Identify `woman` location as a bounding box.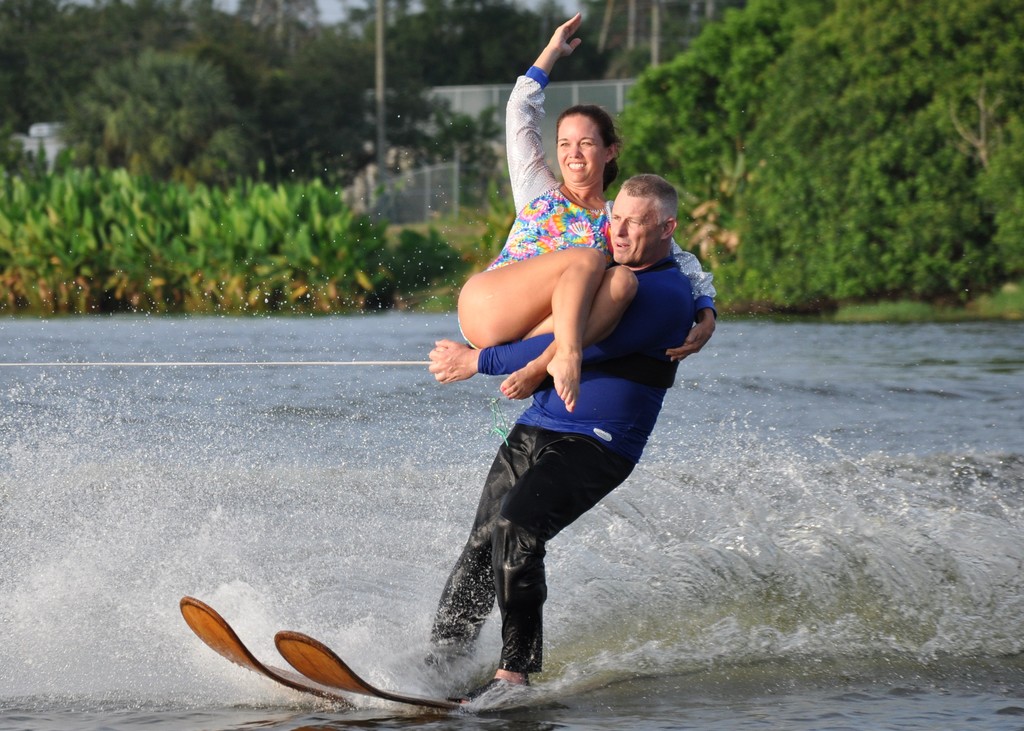
{"x1": 457, "y1": 12, "x2": 714, "y2": 412}.
